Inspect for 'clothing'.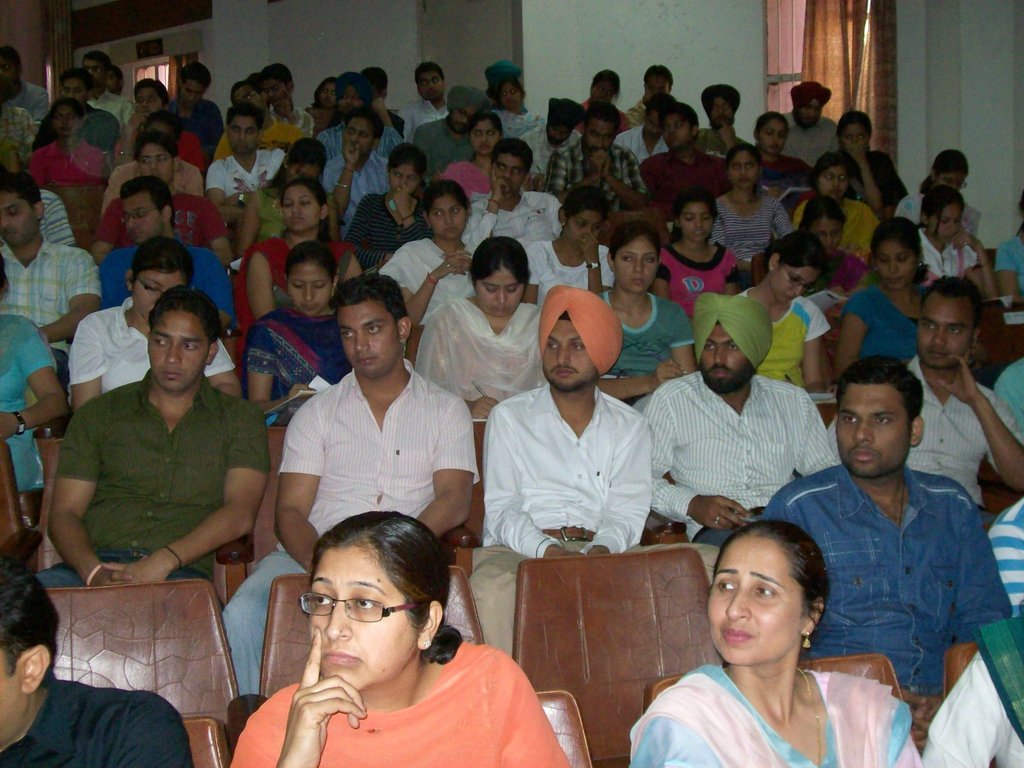
Inspection: l=476, t=170, r=565, b=248.
